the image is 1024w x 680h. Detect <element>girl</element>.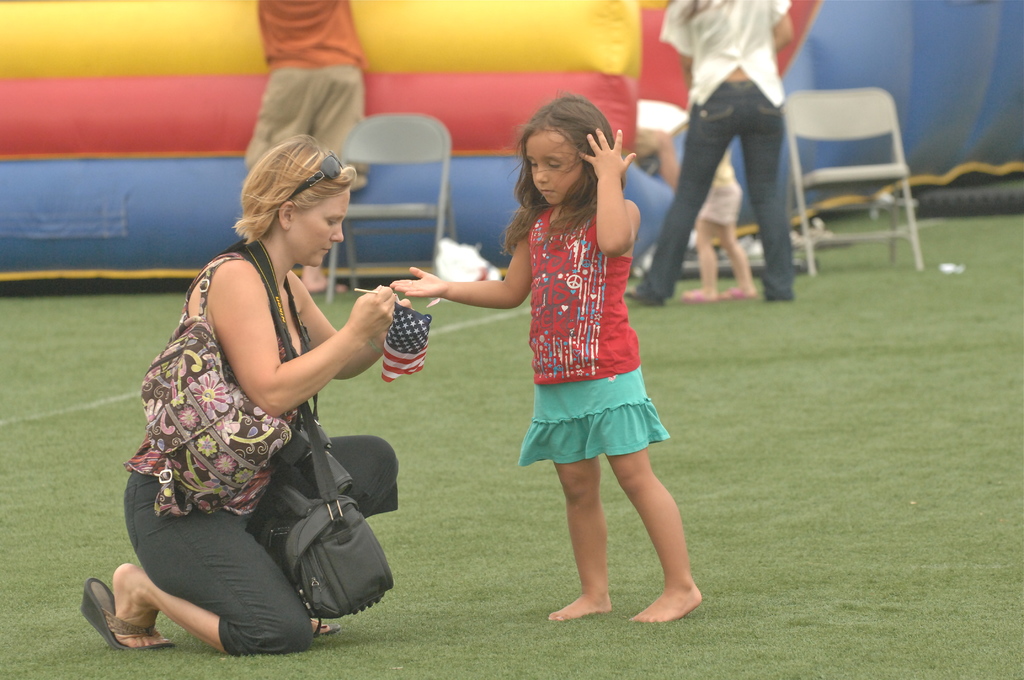
Detection: x1=388, y1=95, x2=701, y2=624.
